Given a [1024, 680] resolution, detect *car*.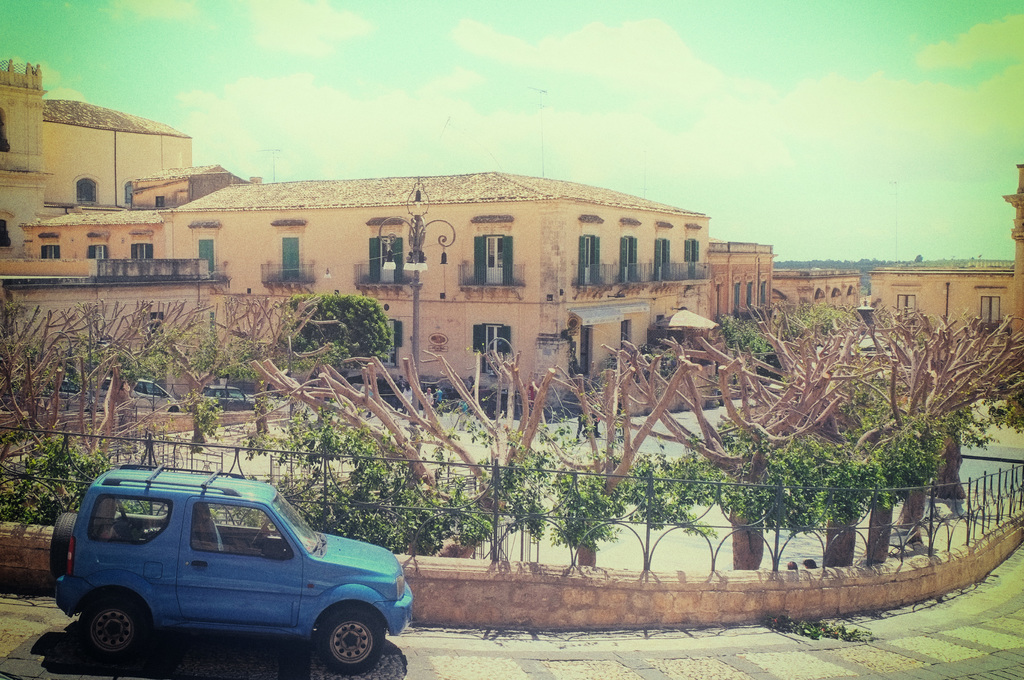
left=98, top=376, right=181, bottom=411.
